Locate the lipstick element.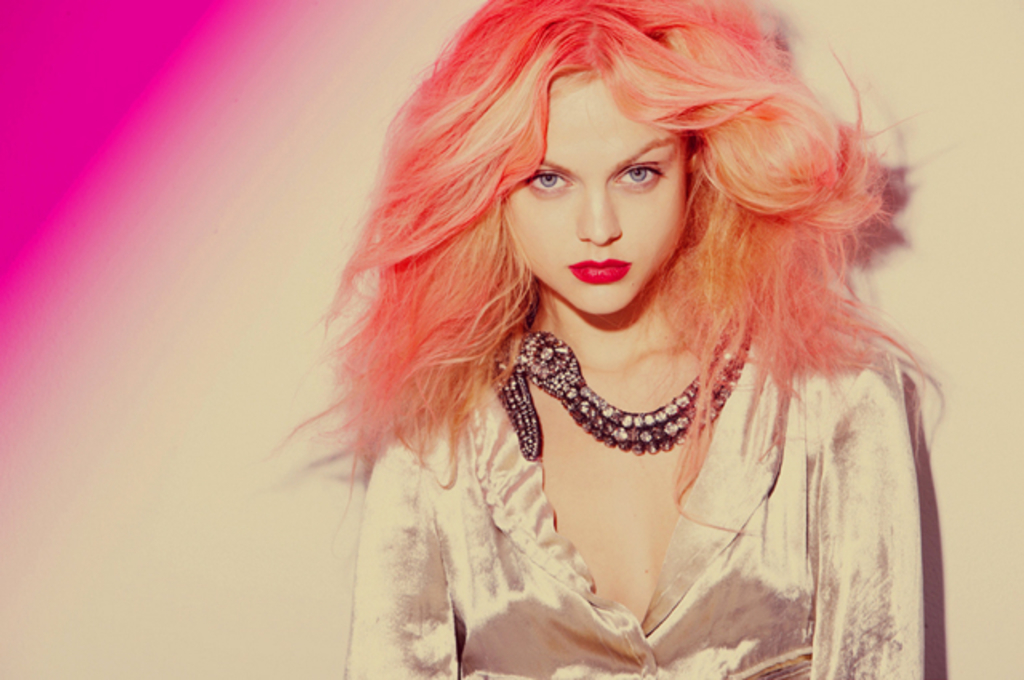
Element bbox: region(568, 259, 635, 282).
